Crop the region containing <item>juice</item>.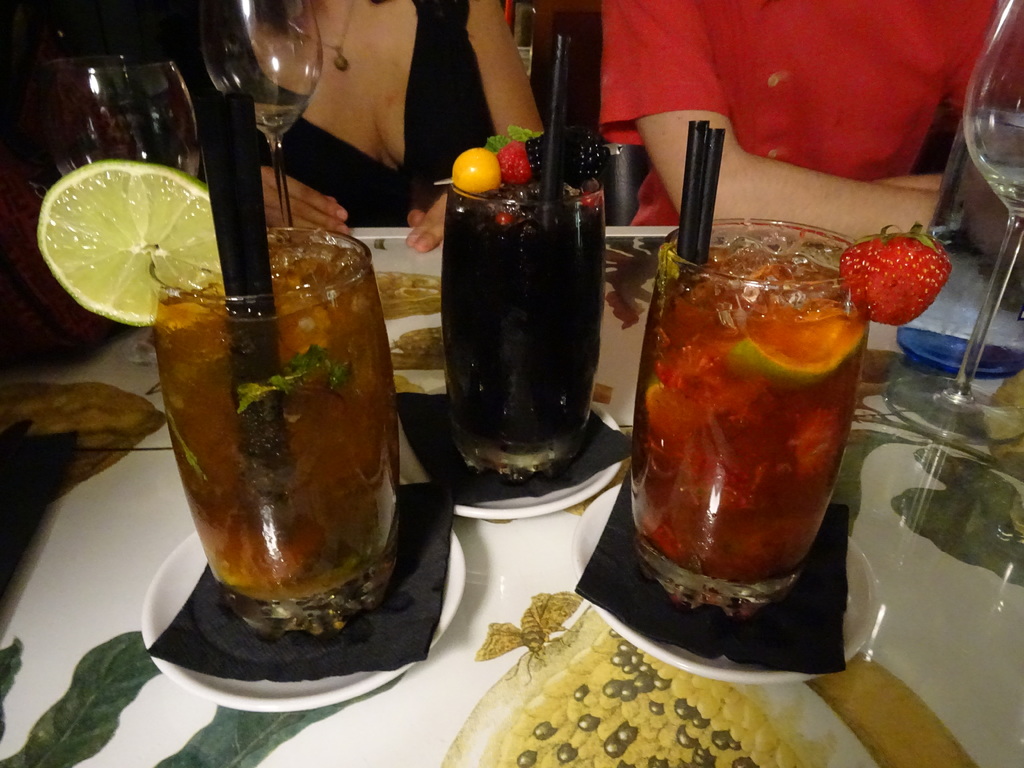
Crop region: (x1=441, y1=205, x2=608, y2=442).
